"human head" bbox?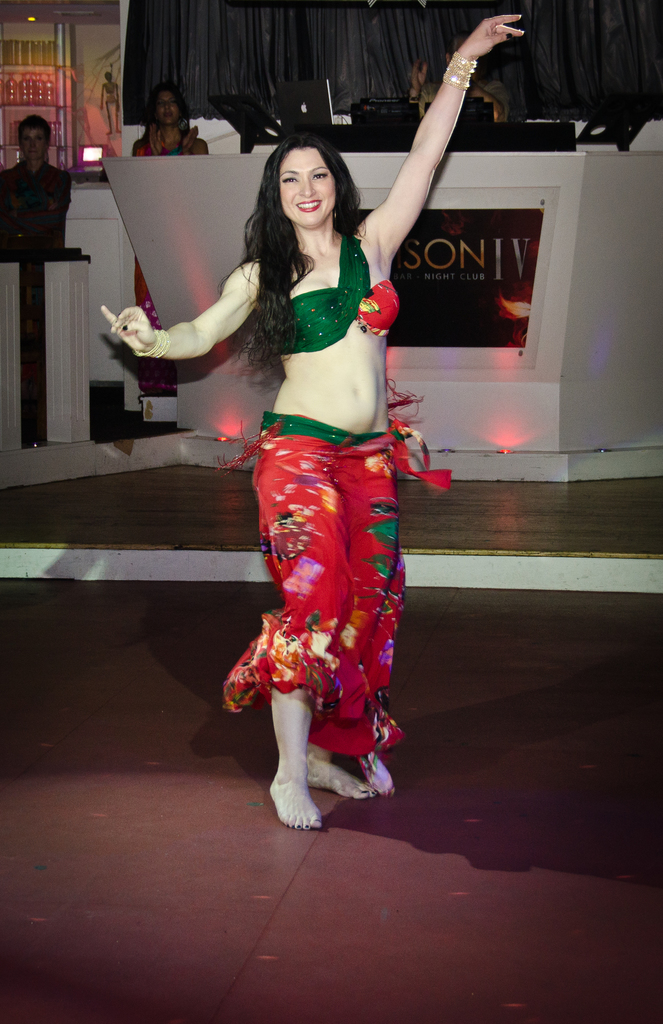
Rect(149, 80, 180, 126)
